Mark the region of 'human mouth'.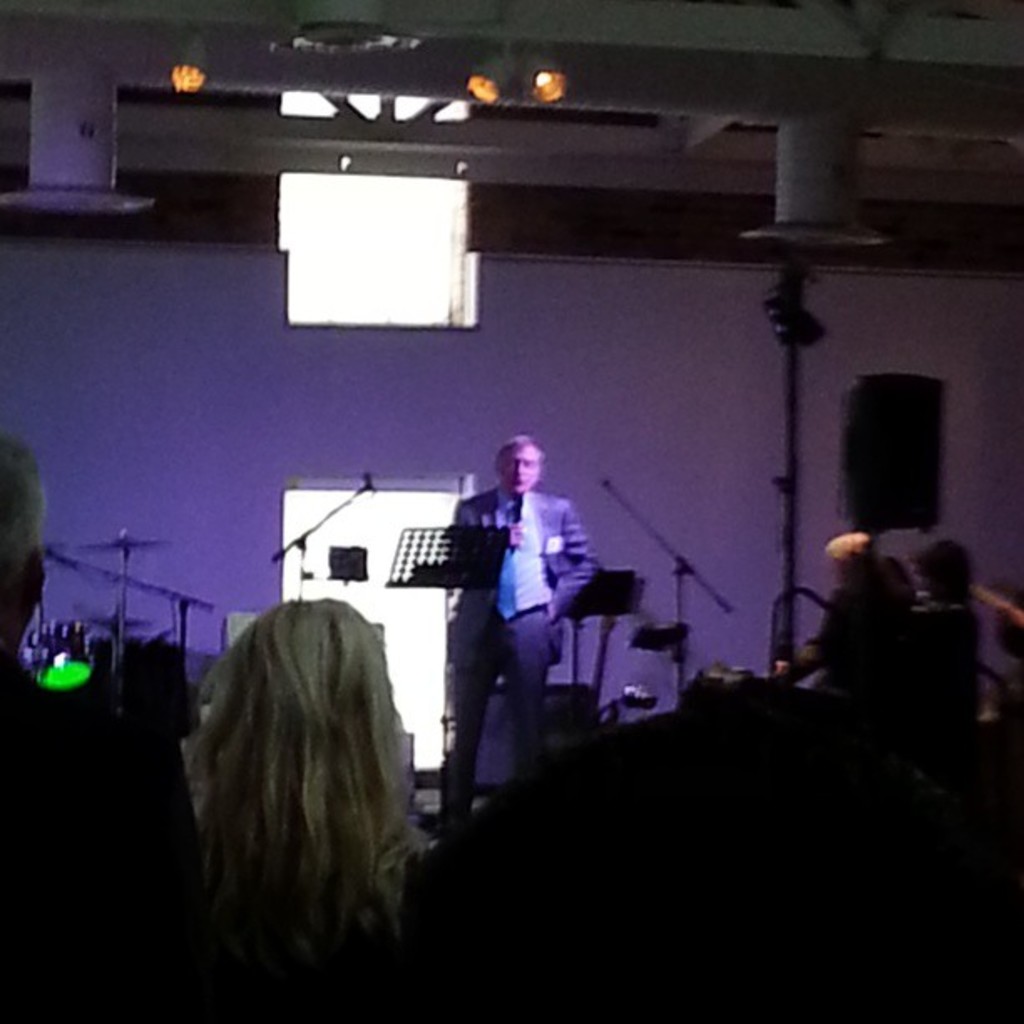
Region: [left=512, top=479, right=525, bottom=489].
